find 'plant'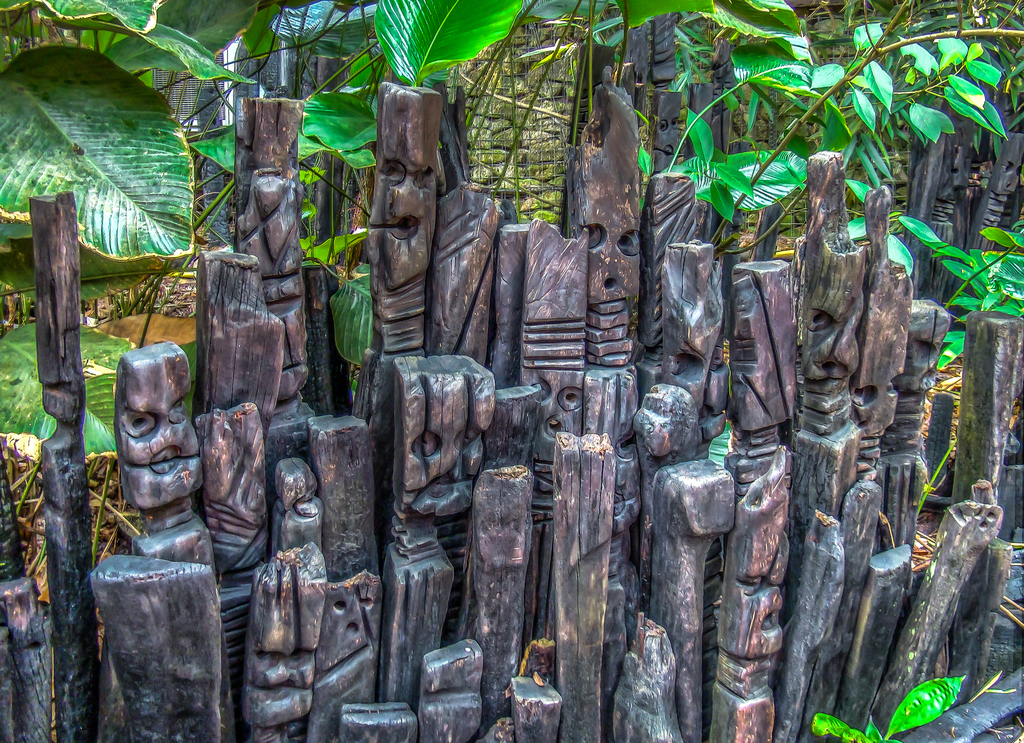
box(809, 674, 965, 742)
